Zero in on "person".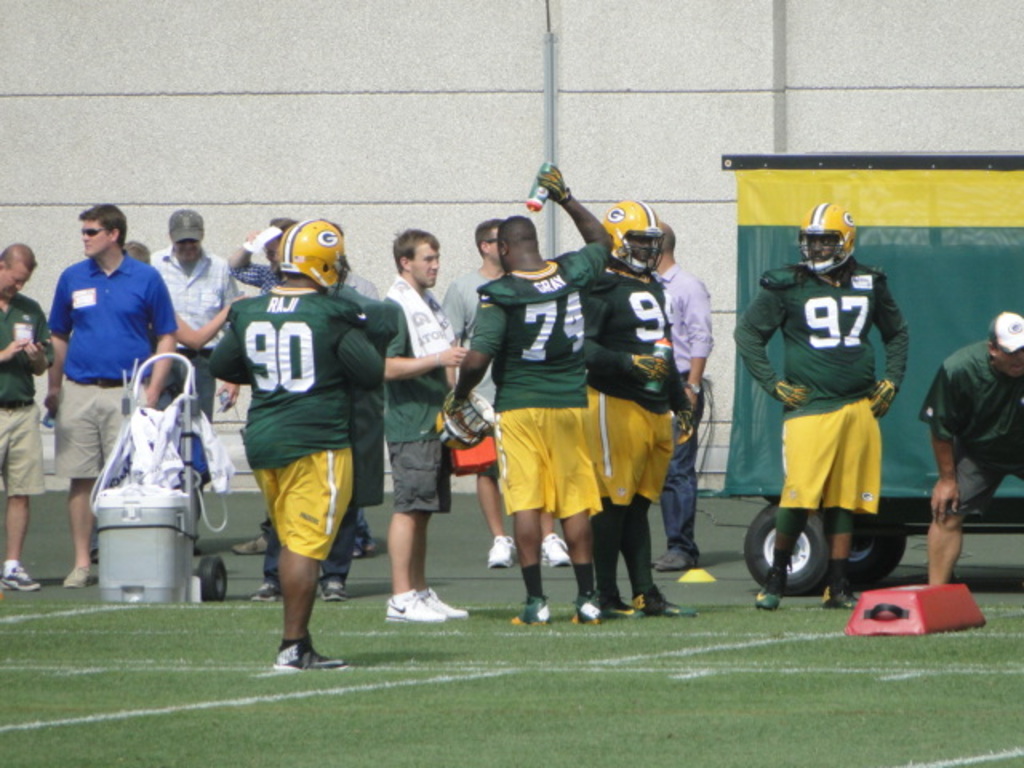
Zeroed in: bbox=(128, 234, 163, 267).
